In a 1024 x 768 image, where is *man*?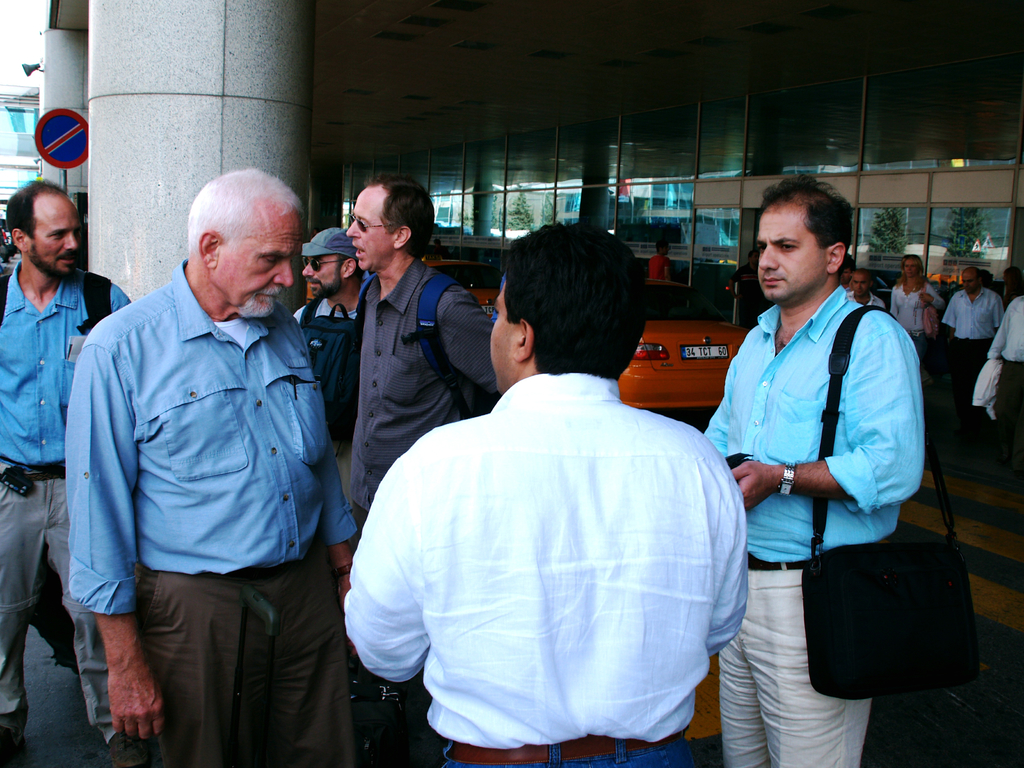
705, 178, 926, 767.
